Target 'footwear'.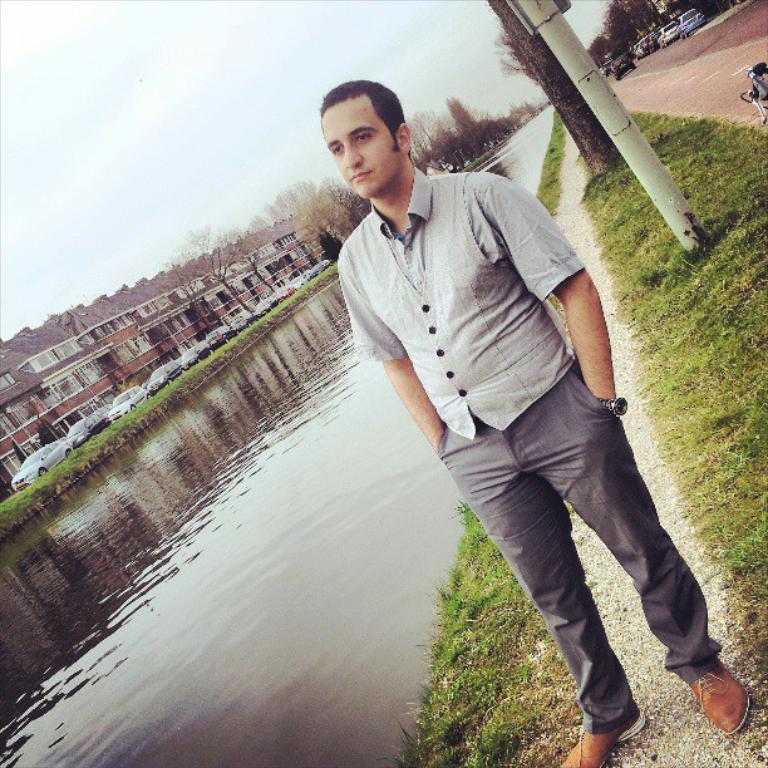
Target region: <box>561,730,648,767</box>.
